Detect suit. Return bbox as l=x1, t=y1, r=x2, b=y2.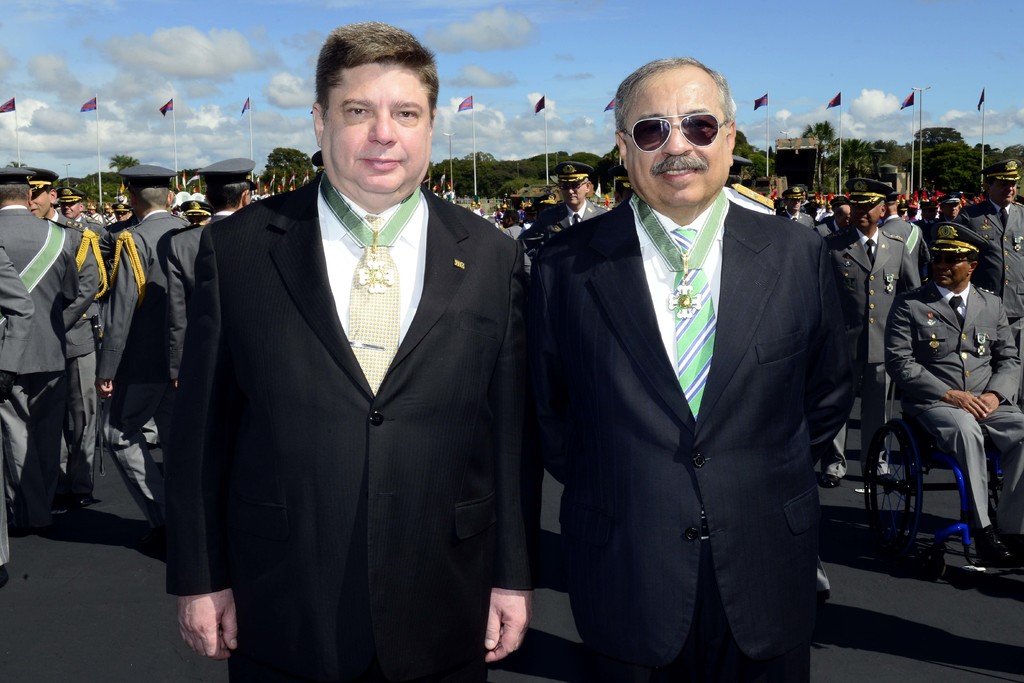
l=545, t=199, r=611, b=233.
